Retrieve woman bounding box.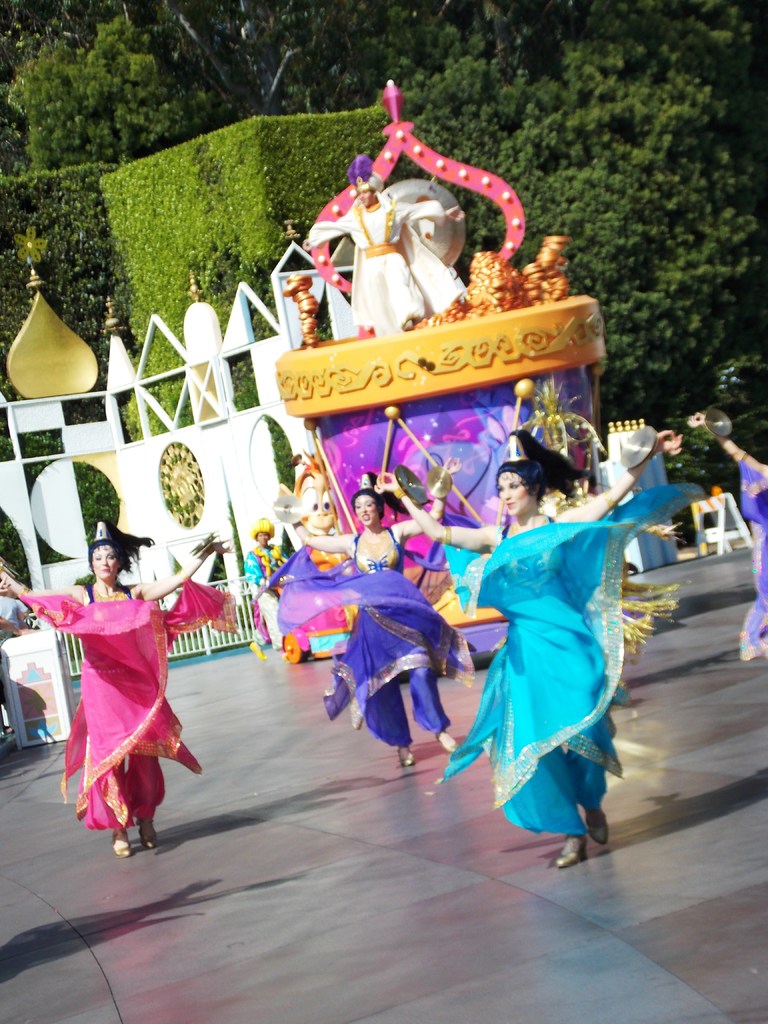
Bounding box: select_region(364, 431, 689, 870).
